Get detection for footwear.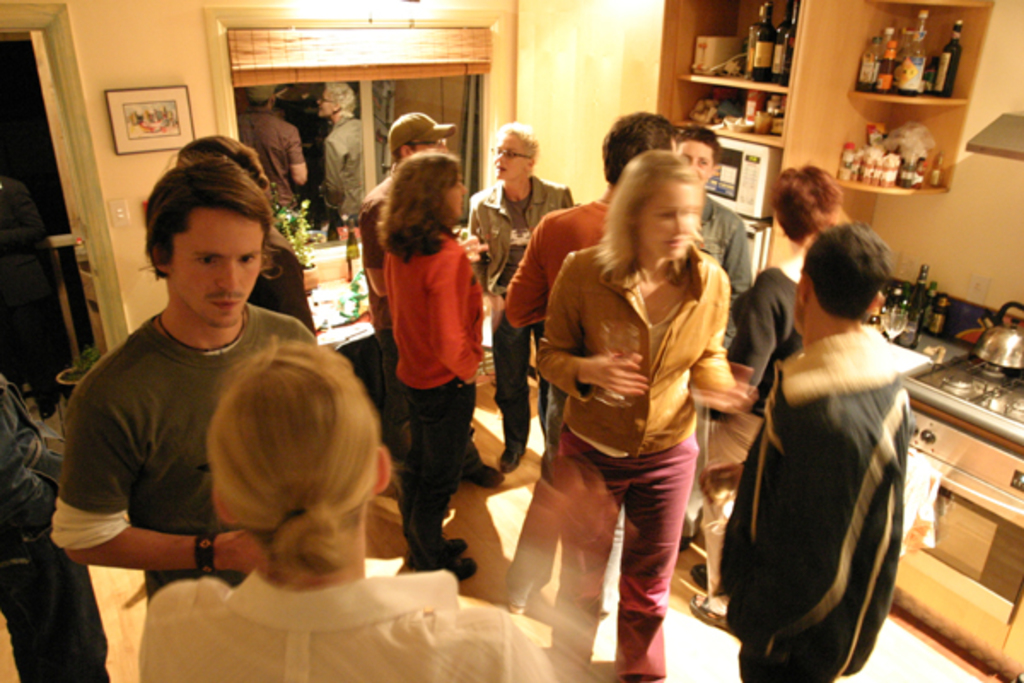
Detection: {"x1": 447, "y1": 555, "x2": 480, "y2": 586}.
